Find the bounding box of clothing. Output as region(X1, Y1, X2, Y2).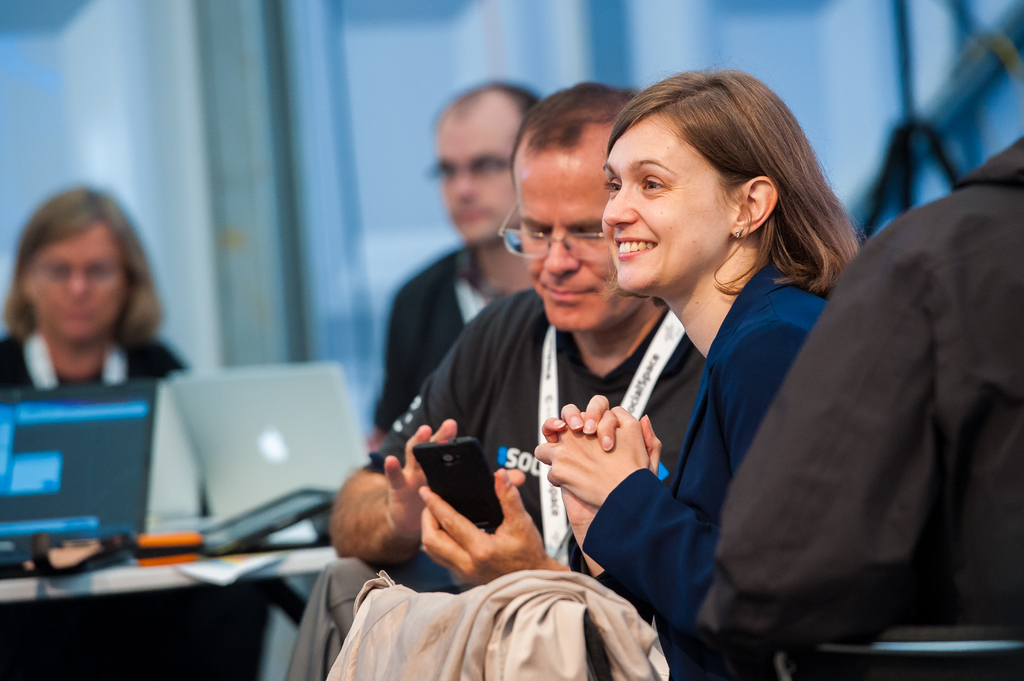
region(321, 565, 665, 680).
